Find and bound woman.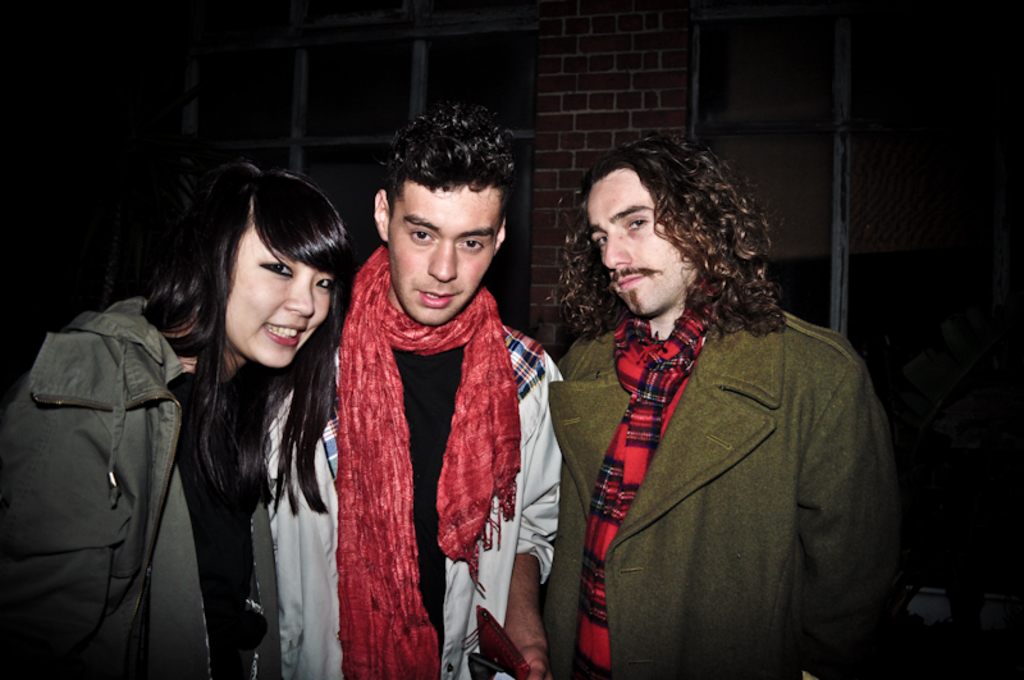
Bound: crop(0, 165, 355, 679).
